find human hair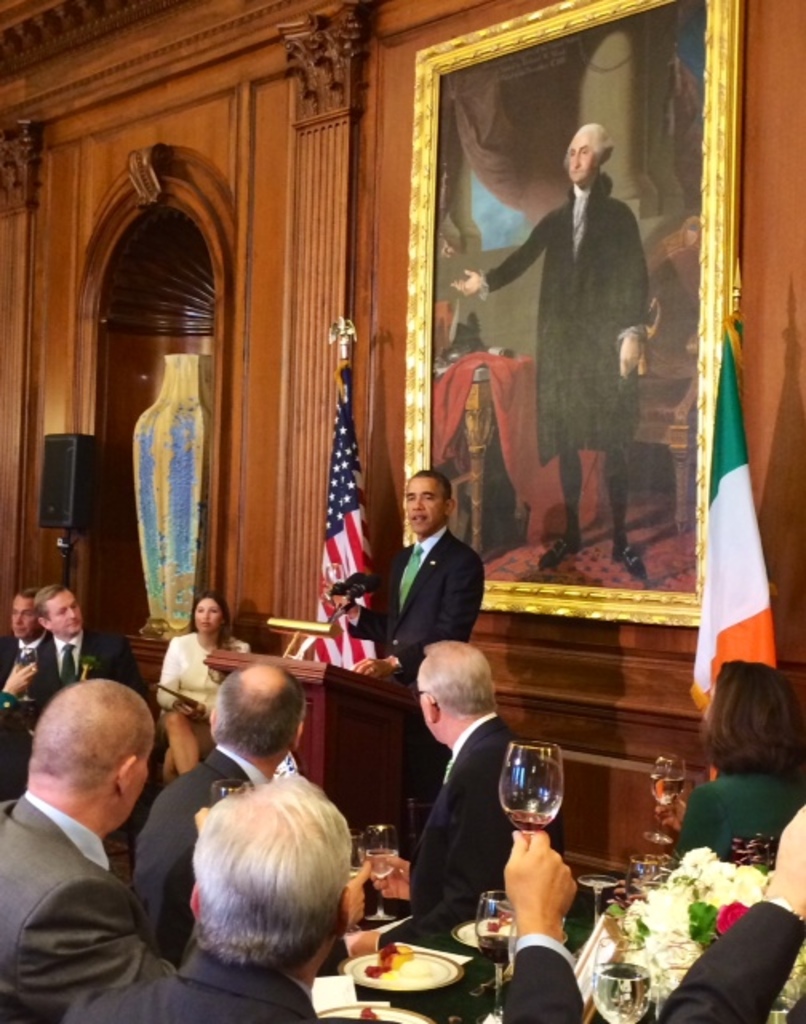
27:672:150:795
